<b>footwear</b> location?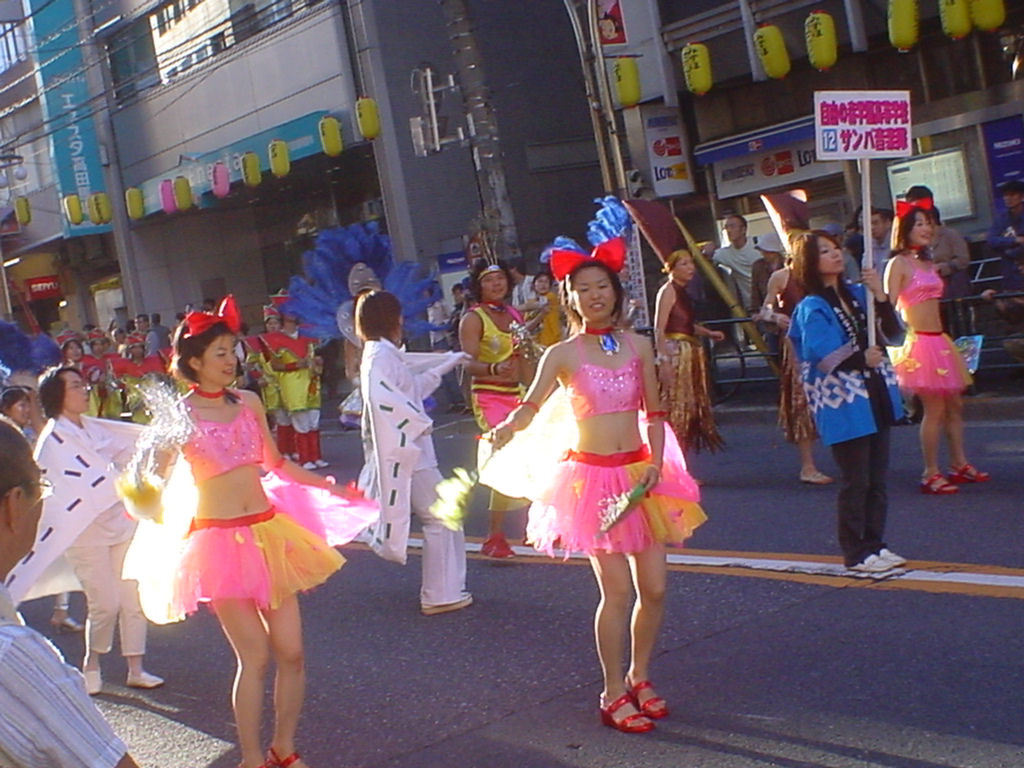
region(128, 671, 163, 690)
